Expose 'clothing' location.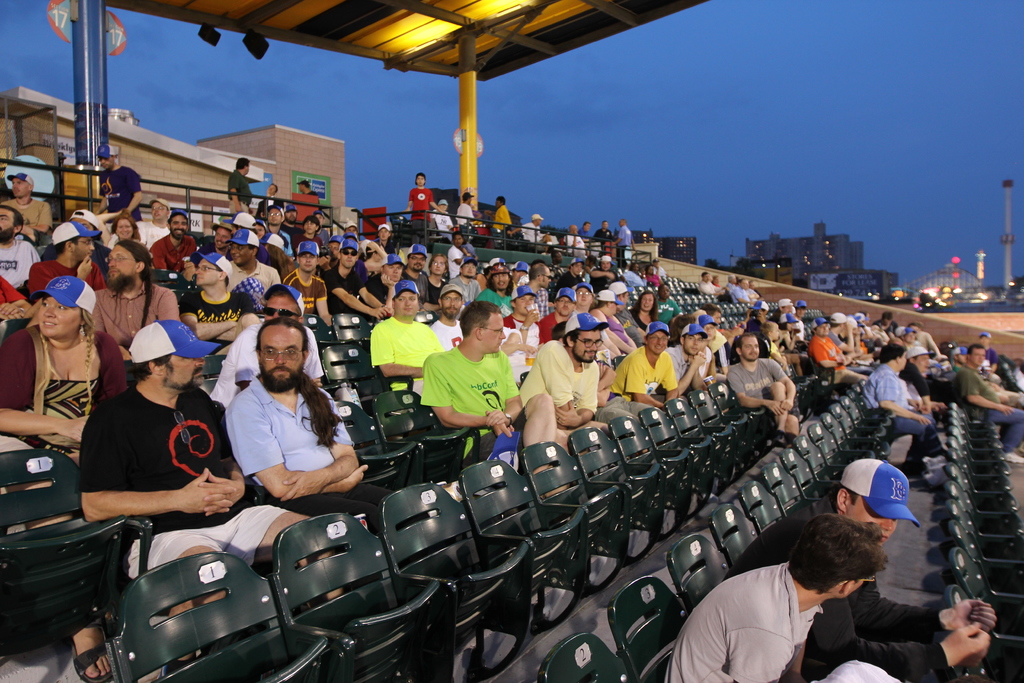
Exposed at pyautogui.locateOnScreen(824, 291, 1023, 467).
